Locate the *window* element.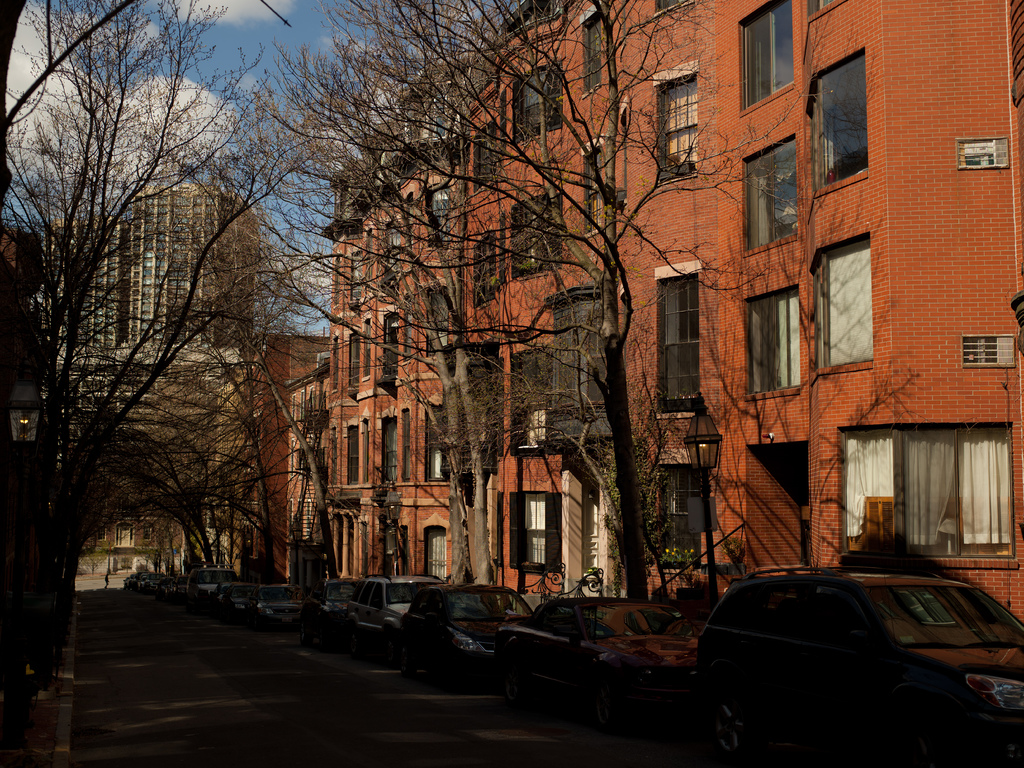
Element bbox: 470:226:492:308.
